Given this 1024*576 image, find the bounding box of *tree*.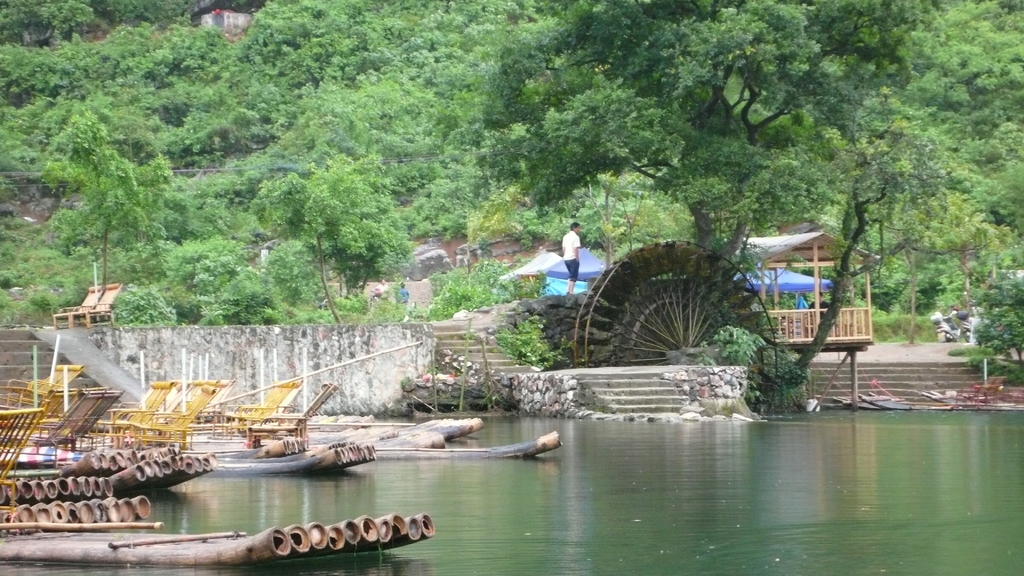
(803,67,1002,360).
